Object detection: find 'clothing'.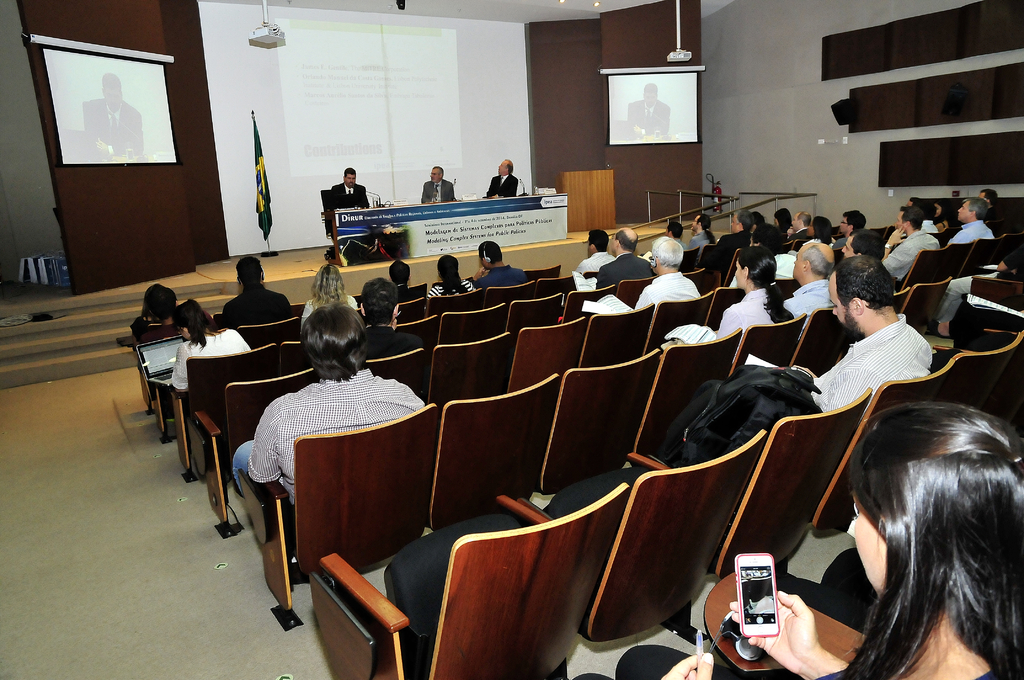
<region>623, 98, 668, 136</region>.
